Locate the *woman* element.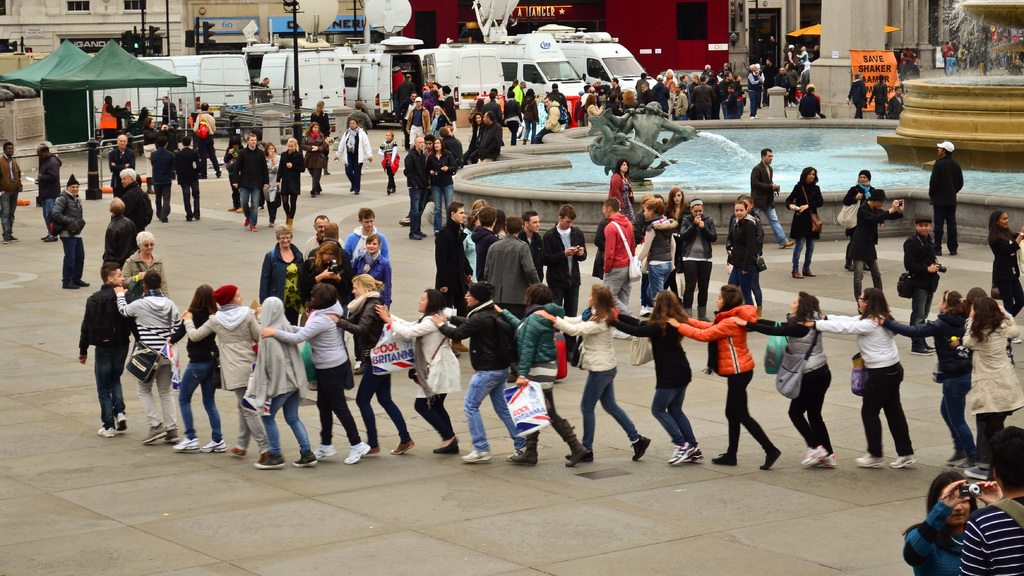
Element bbox: [161, 281, 231, 458].
